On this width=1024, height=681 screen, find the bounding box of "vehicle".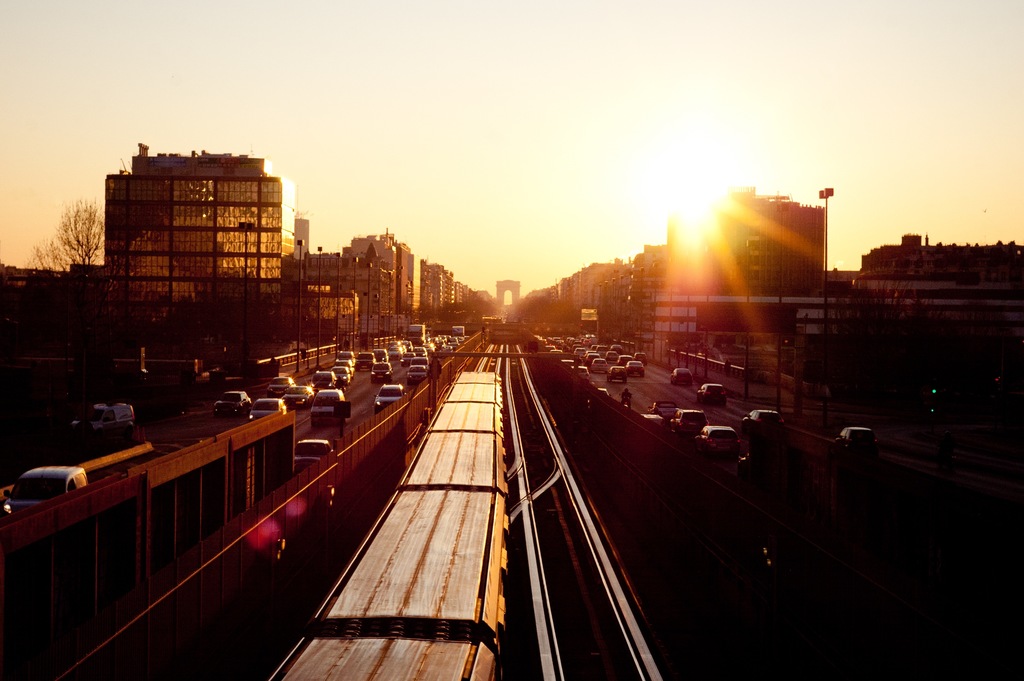
Bounding box: (294,438,332,469).
